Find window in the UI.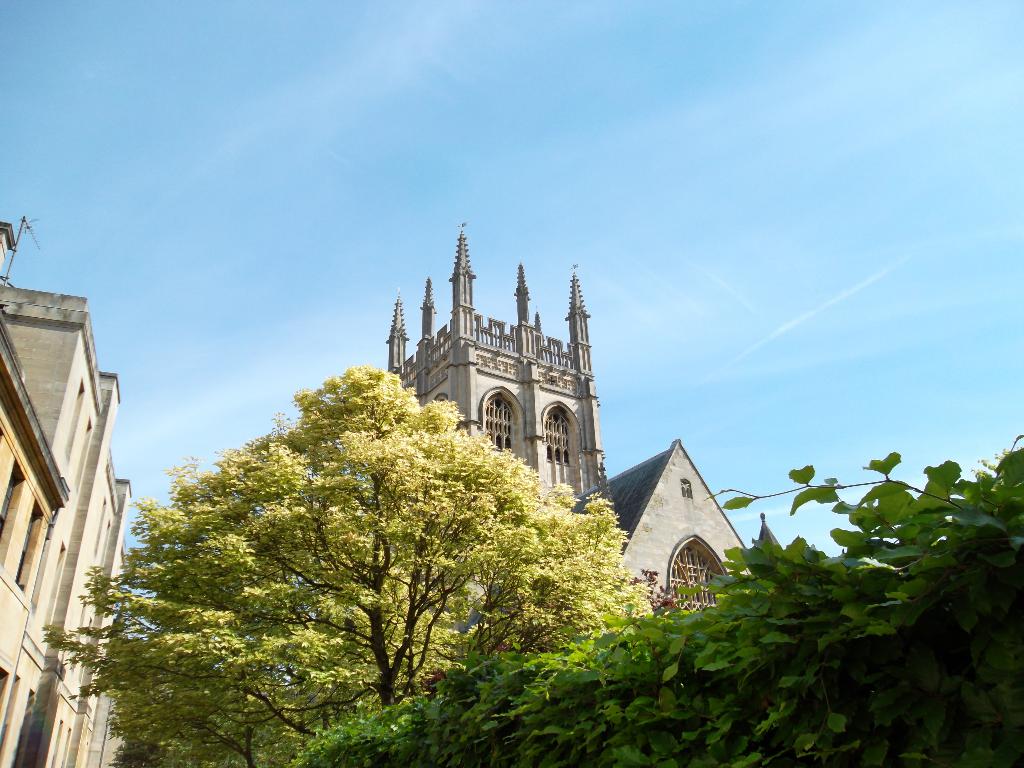
UI element at rect(488, 390, 512, 460).
